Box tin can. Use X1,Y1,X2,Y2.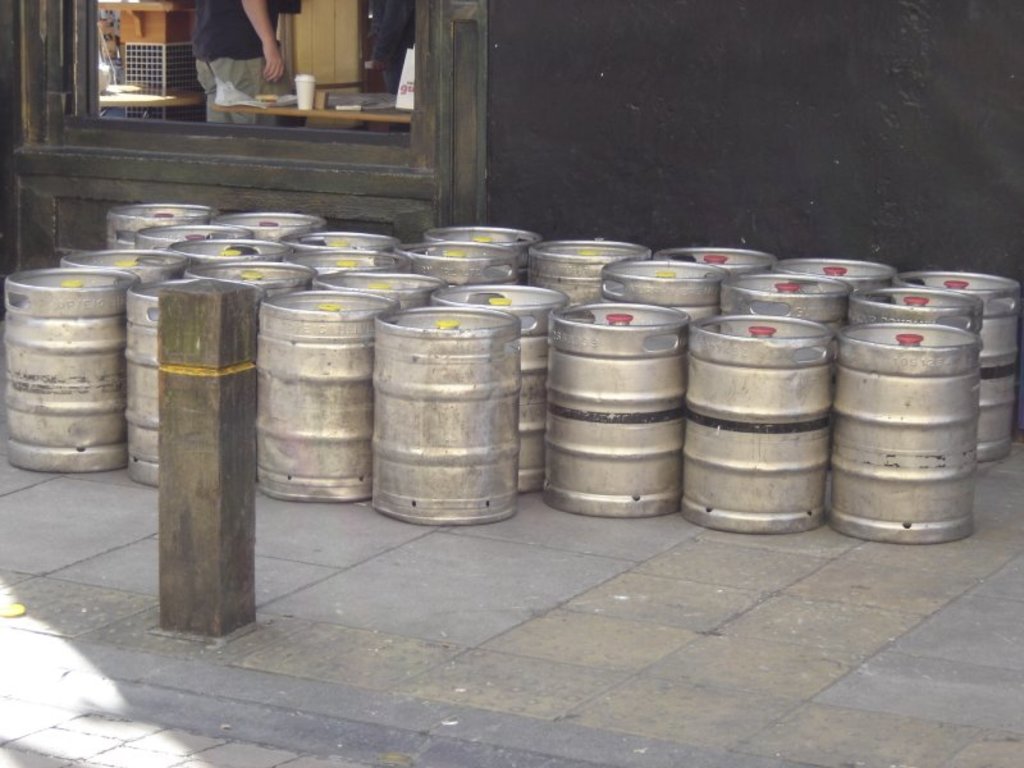
5,264,137,477.
